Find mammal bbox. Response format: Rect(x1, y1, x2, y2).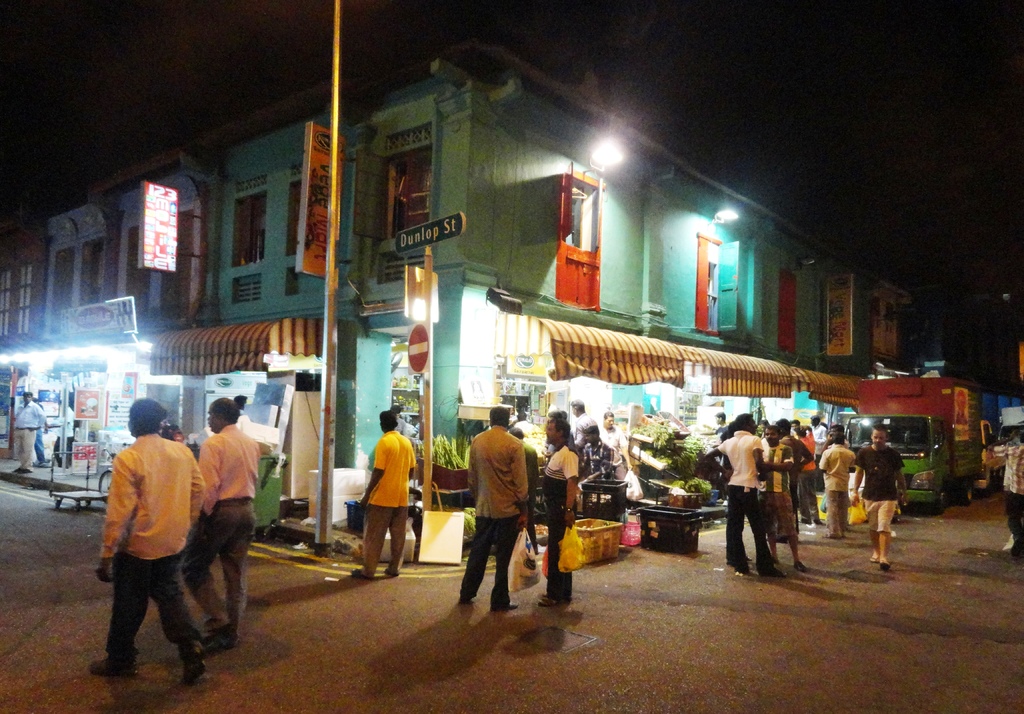
Rect(391, 398, 404, 435).
